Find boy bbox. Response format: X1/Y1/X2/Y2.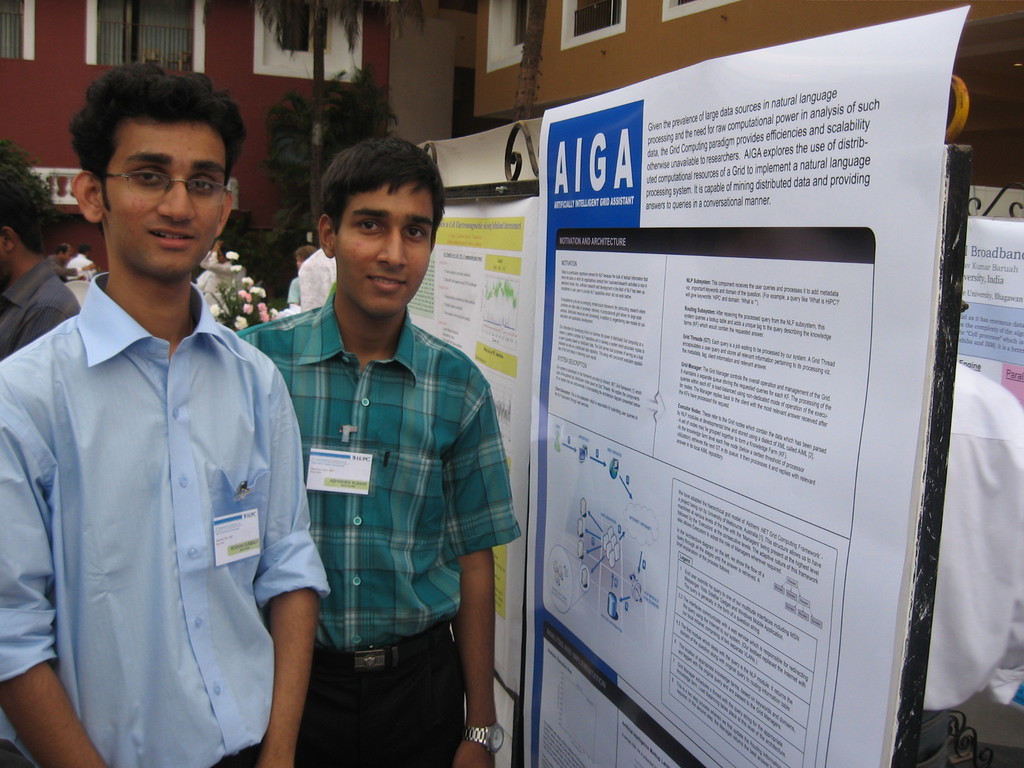
0/61/332/767.
